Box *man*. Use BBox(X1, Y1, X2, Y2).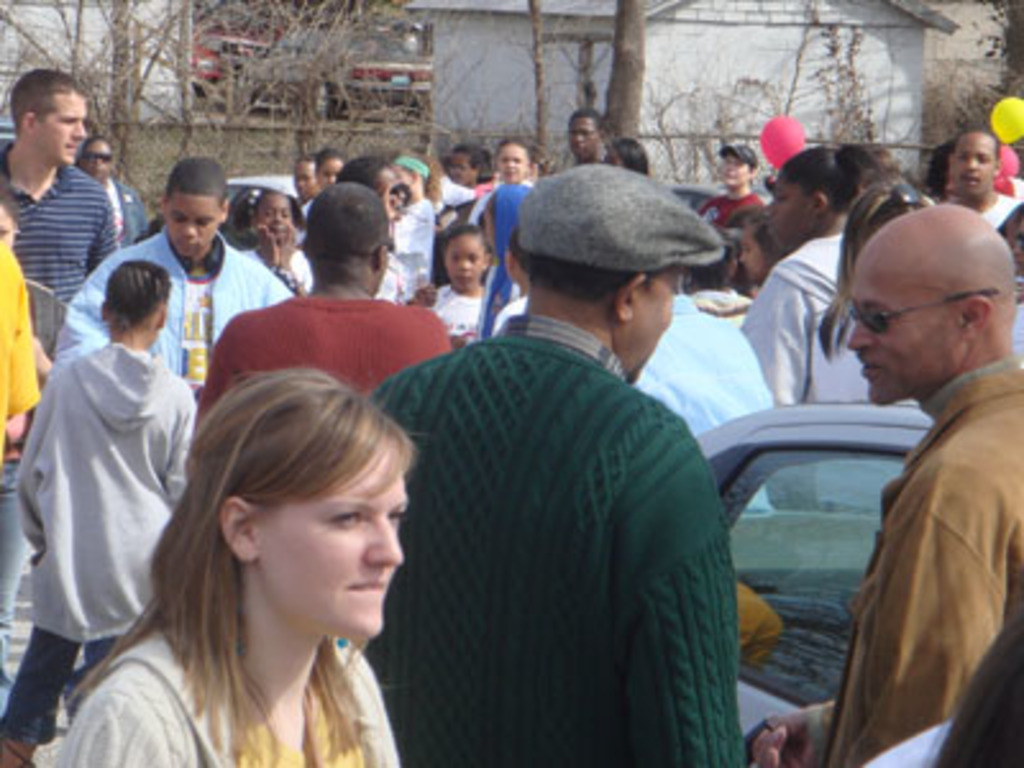
BBox(765, 128, 1023, 767).
